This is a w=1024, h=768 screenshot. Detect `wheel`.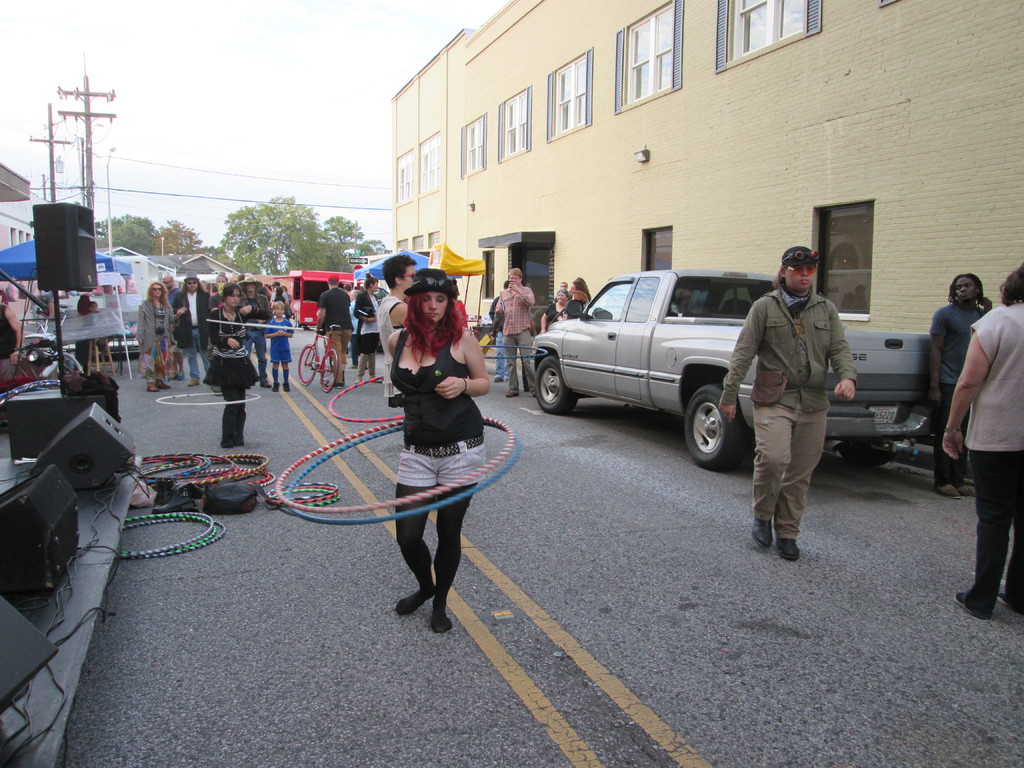
[left=299, top=344, right=317, bottom=386].
